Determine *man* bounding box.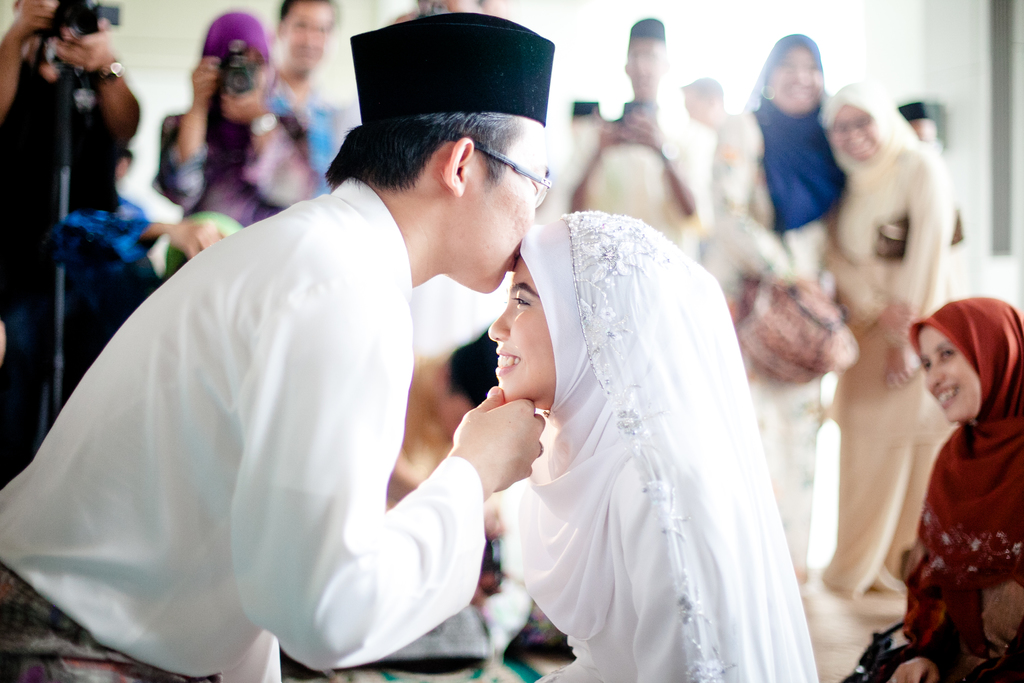
Determined: left=682, top=79, right=742, bottom=201.
